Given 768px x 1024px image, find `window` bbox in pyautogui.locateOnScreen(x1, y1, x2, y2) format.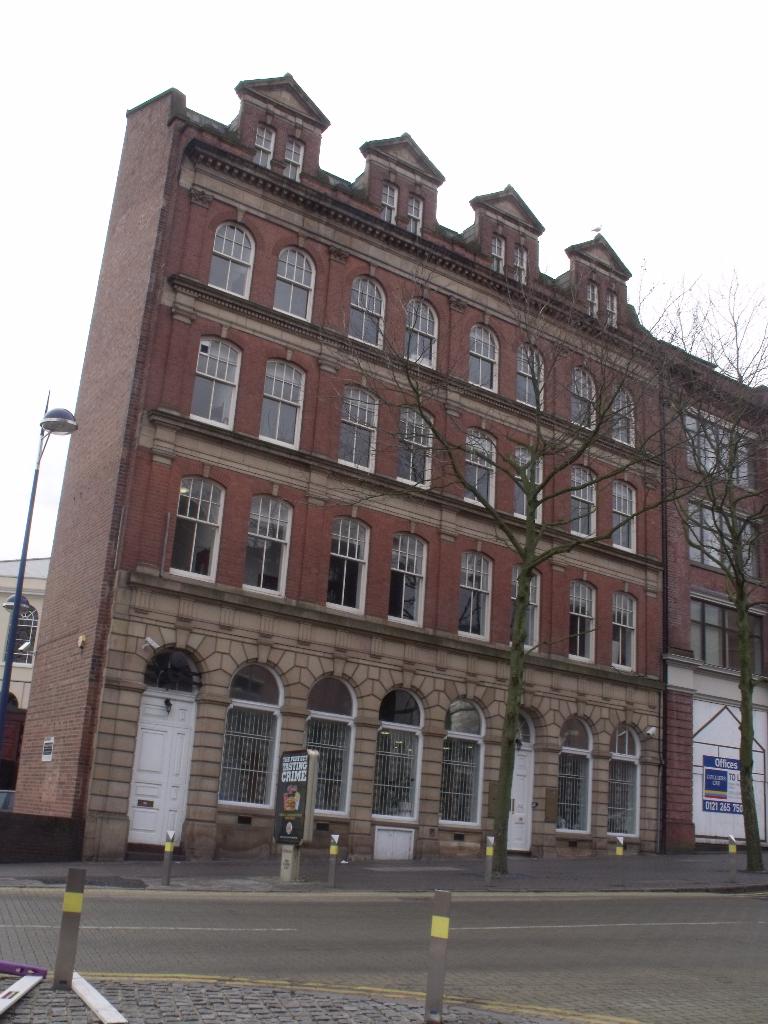
pyautogui.locateOnScreen(407, 187, 426, 241).
